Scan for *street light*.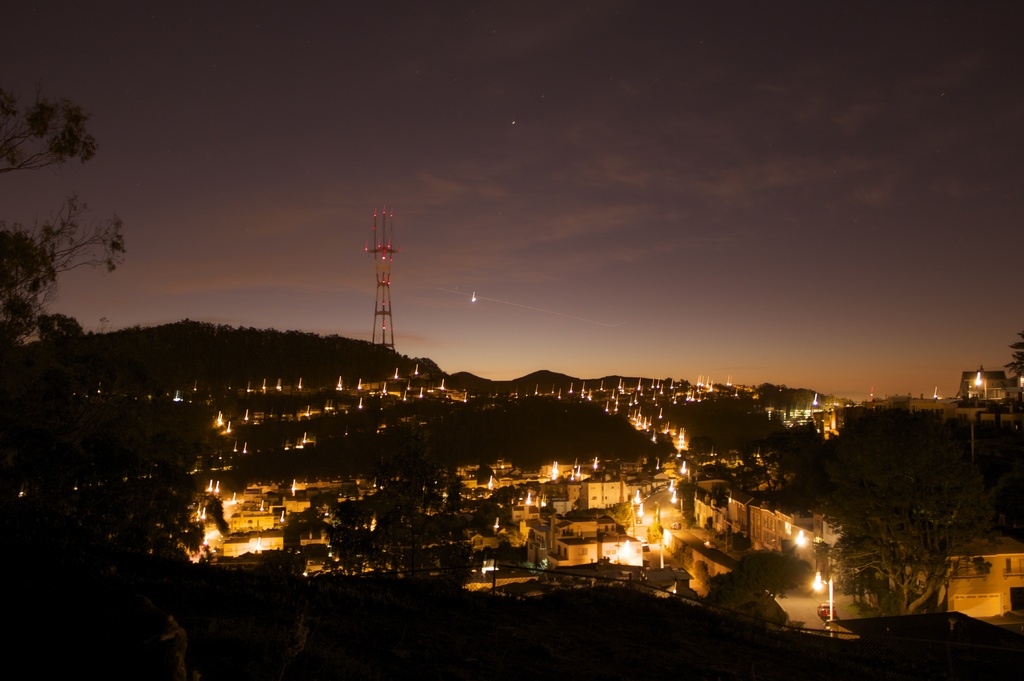
Scan result: {"x1": 353, "y1": 396, "x2": 368, "y2": 413}.
